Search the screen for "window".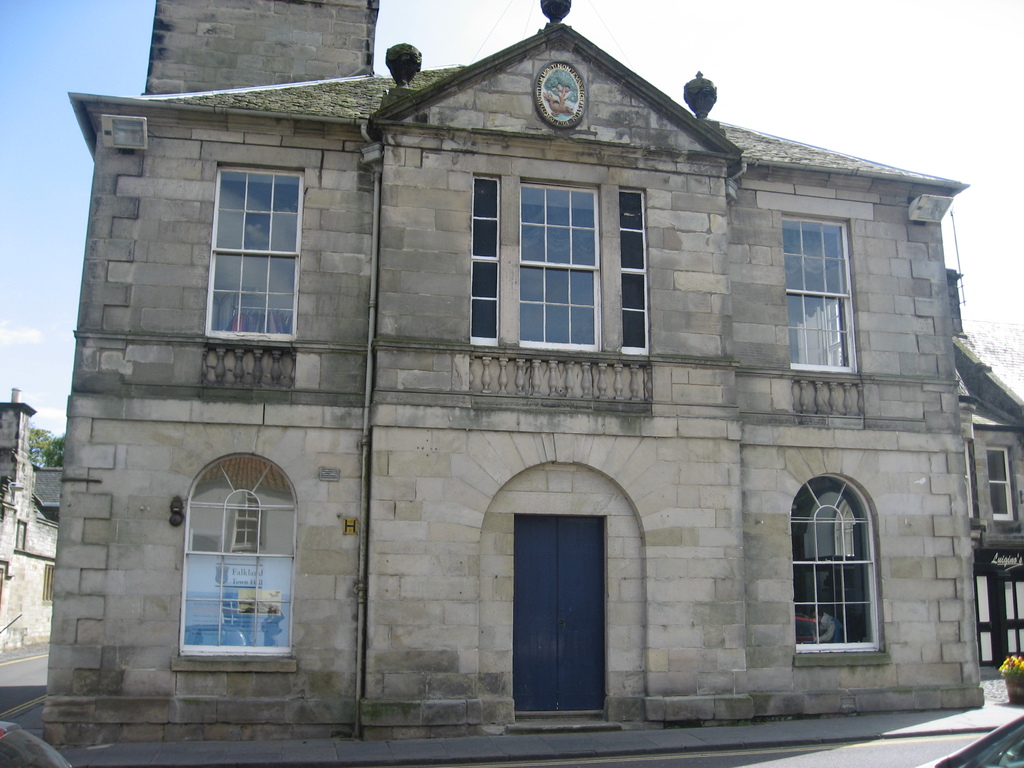
Found at crop(794, 474, 890, 671).
